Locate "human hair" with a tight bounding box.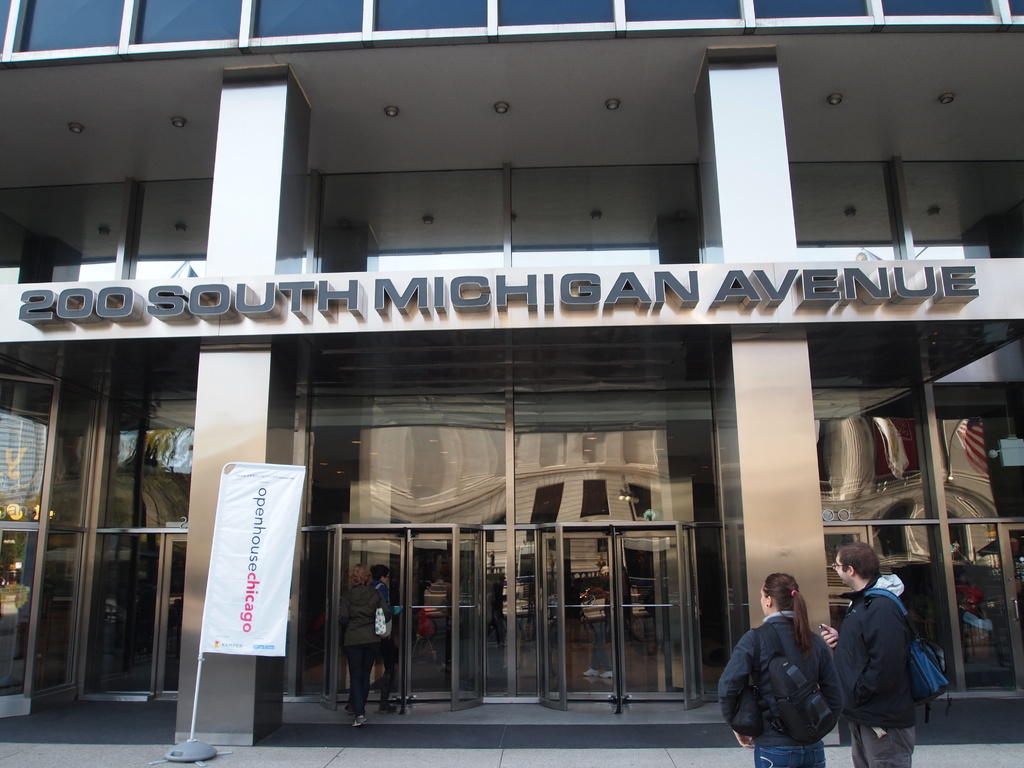
763,573,813,650.
